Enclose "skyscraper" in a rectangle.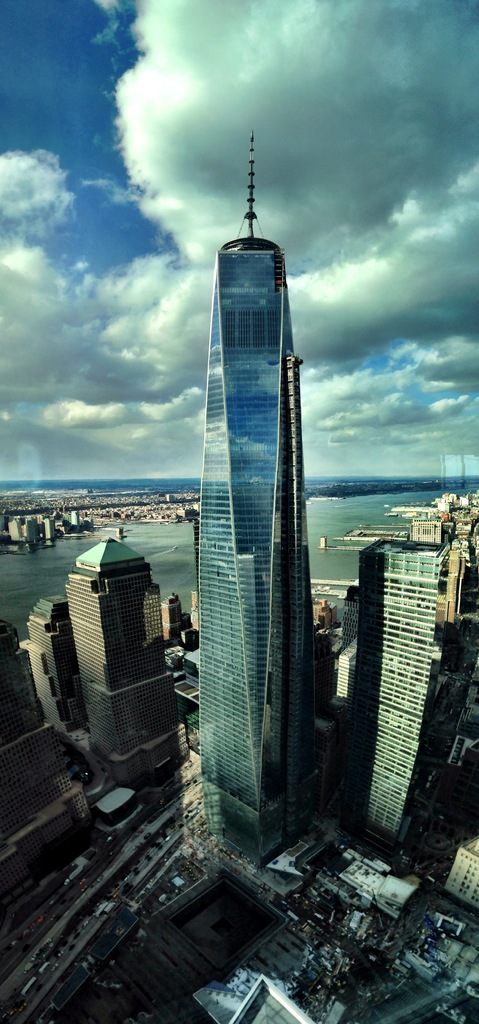
bbox=(179, 161, 348, 861).
